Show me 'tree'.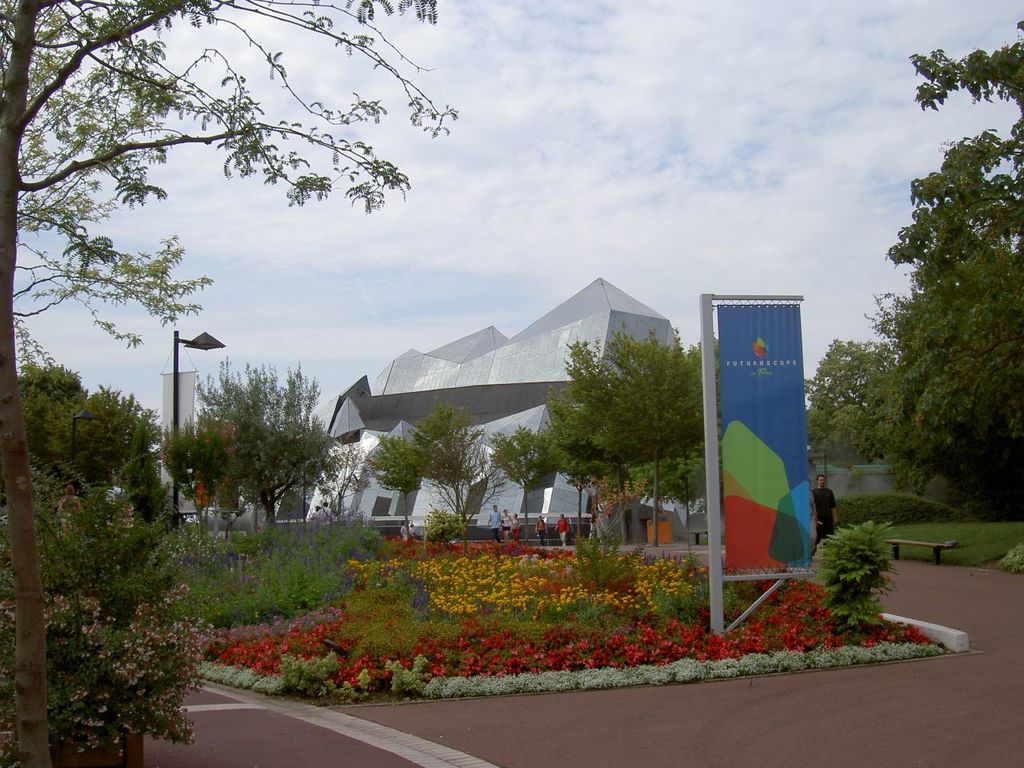
'tree' is here: bbox(14, 354, 170, 534).
